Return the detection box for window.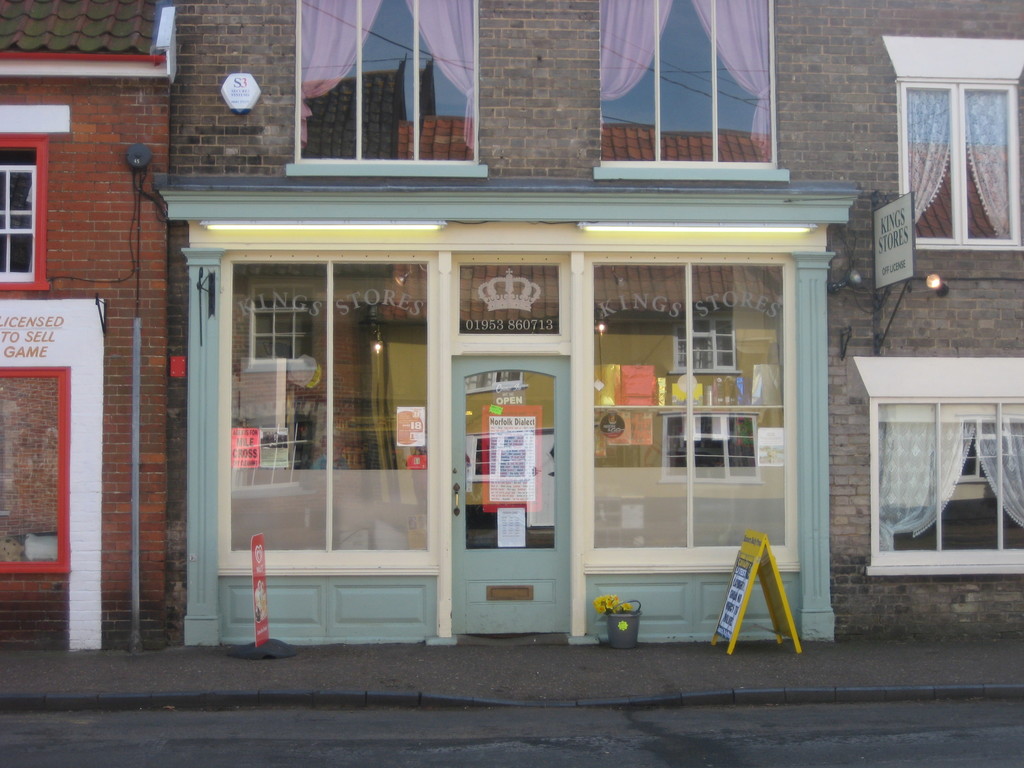
{"left": 212, "top": 249, "right": 446, "bottom": 580}.
